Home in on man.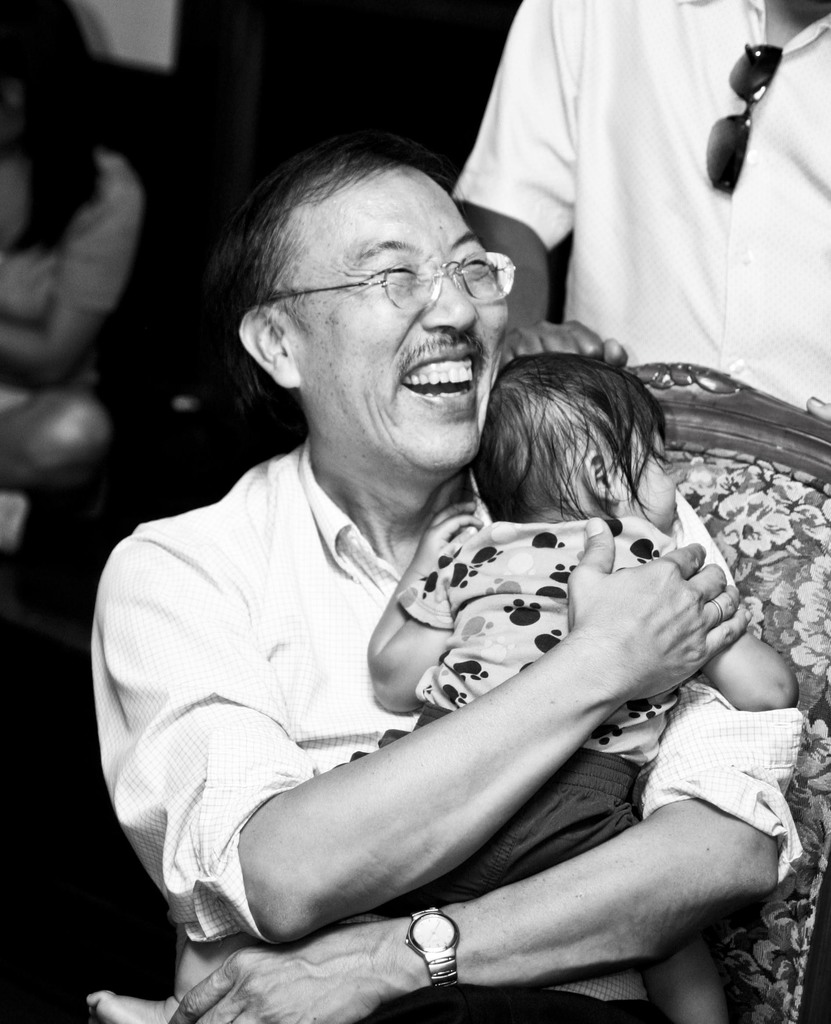
Homed in at box(445, 0, 830, 440).
